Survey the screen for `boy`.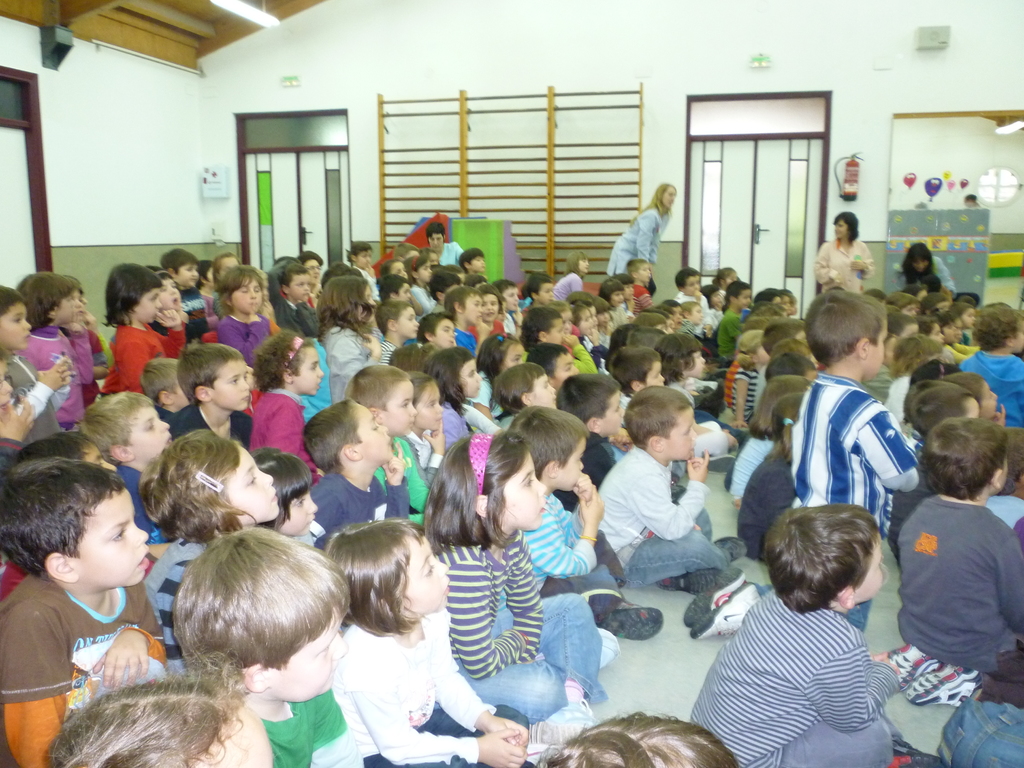
Survey found: x1=895, y1=379, x2=977, y2=445.
